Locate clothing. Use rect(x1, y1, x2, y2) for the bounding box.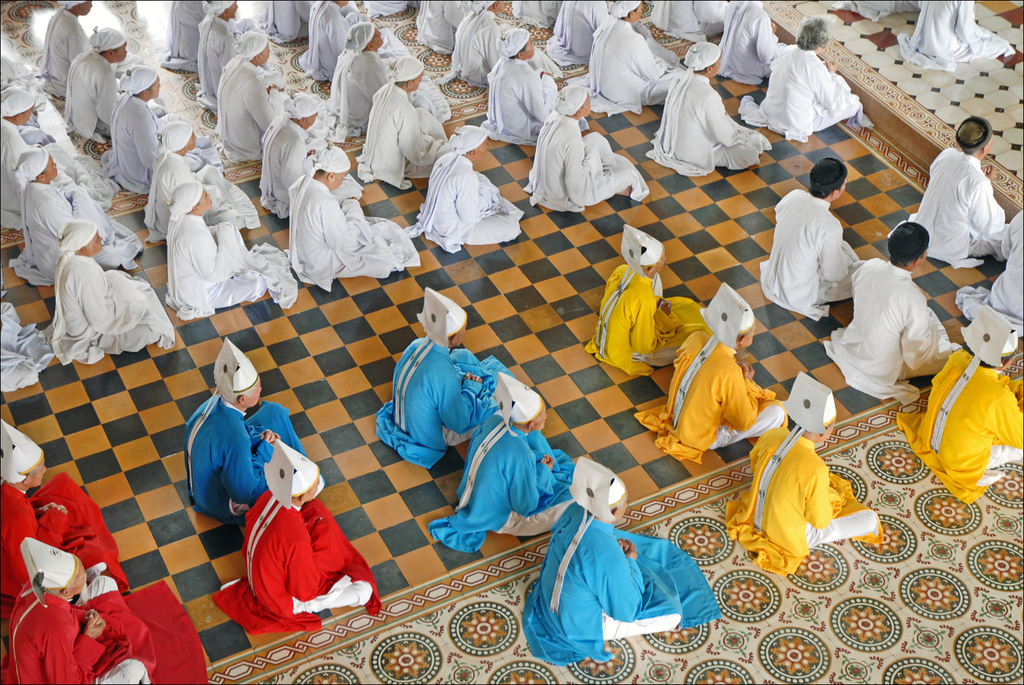
rect(889, 0, 1021, 72).
